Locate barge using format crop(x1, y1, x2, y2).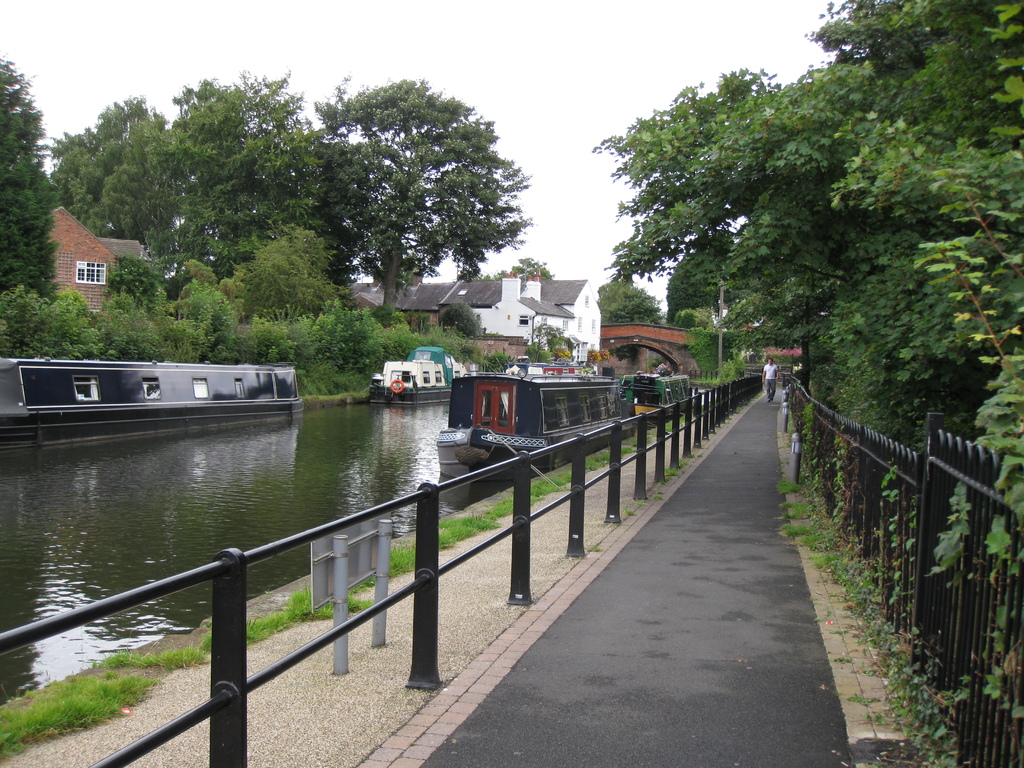
crop(438, 356, 632, 484).
